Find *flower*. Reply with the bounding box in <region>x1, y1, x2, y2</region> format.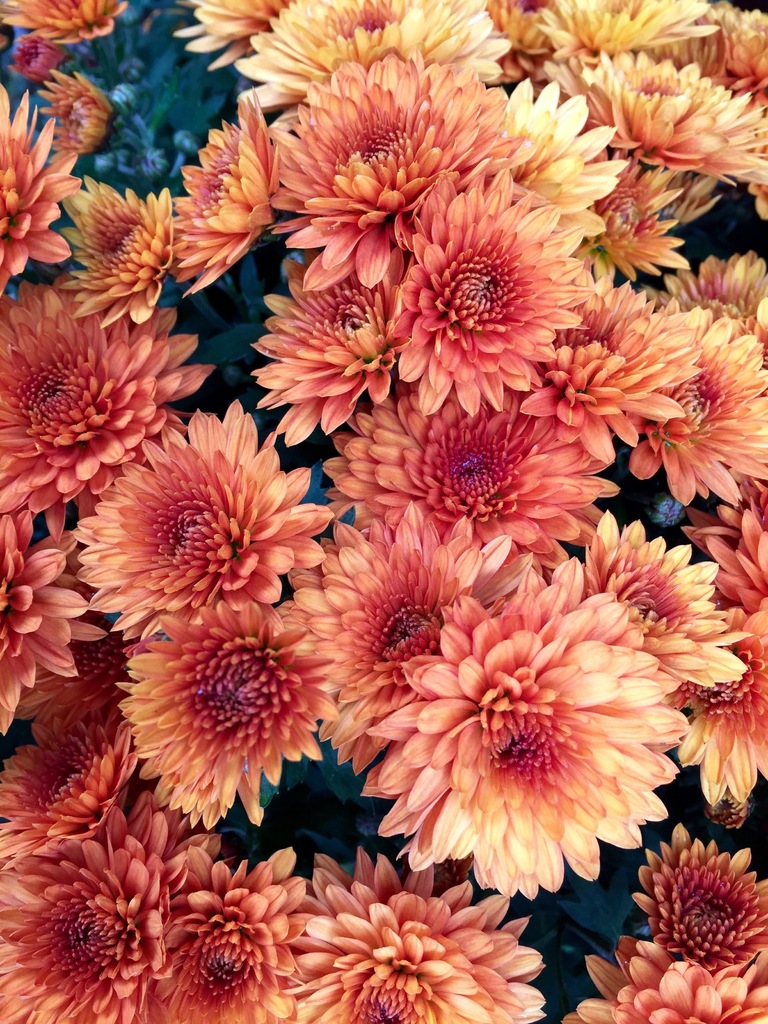
<region>1, 77, 74, 296</region>.
